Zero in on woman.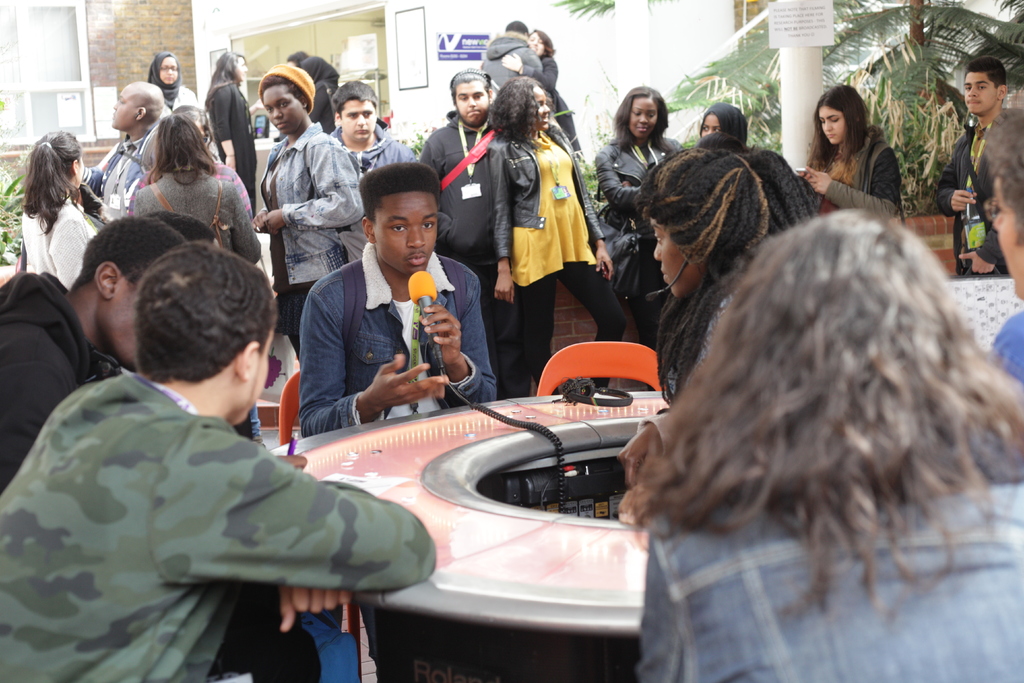
Zeroed in: Rect(479, 29, 581, 163).
